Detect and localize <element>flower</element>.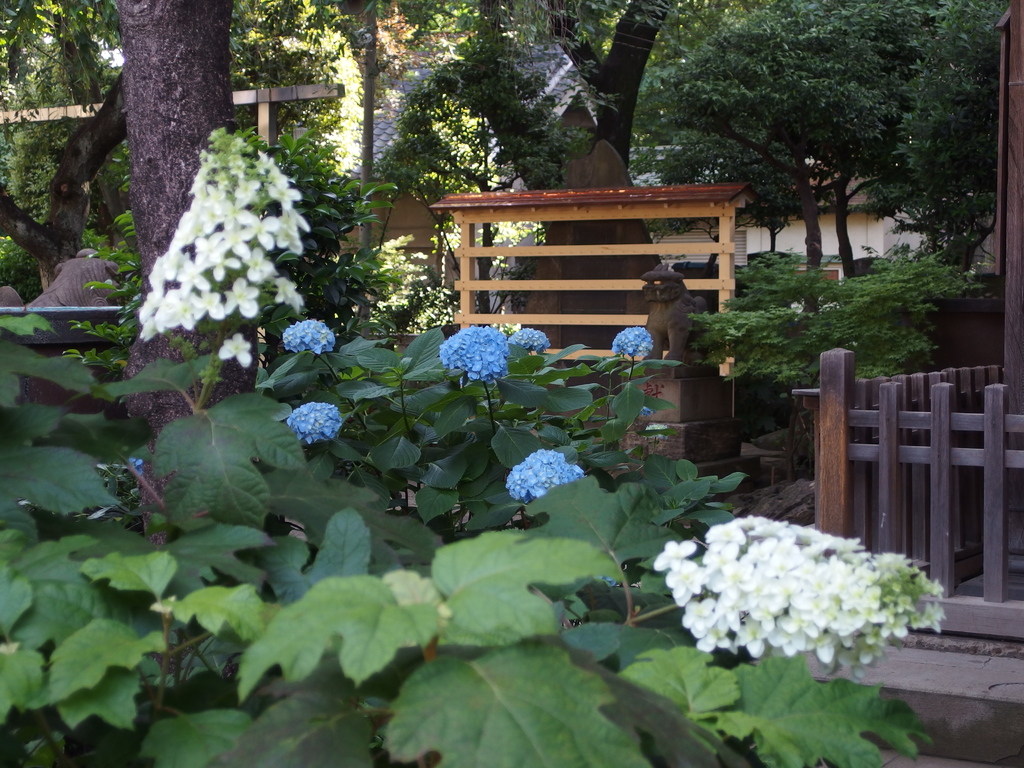
Localized at crop(218, 333, 250, 367).
